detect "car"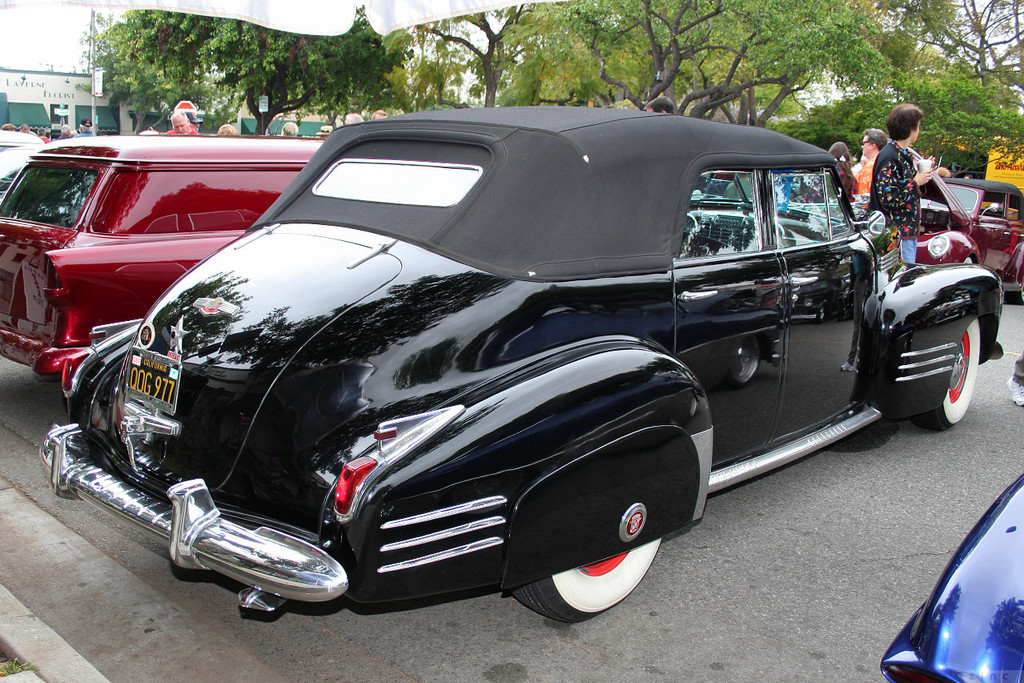
<region>46, 94, 927, 621</region>
